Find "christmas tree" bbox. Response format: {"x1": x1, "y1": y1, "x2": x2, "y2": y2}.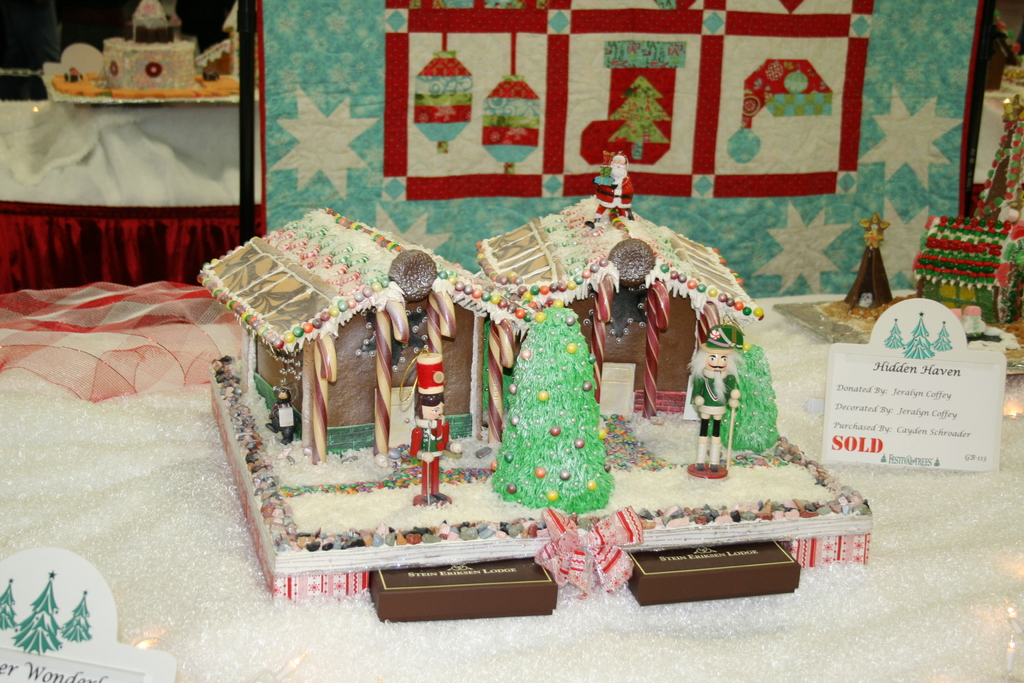
{"x1": 61, "y1": 584, "x2": 95, "y2": 650}.
